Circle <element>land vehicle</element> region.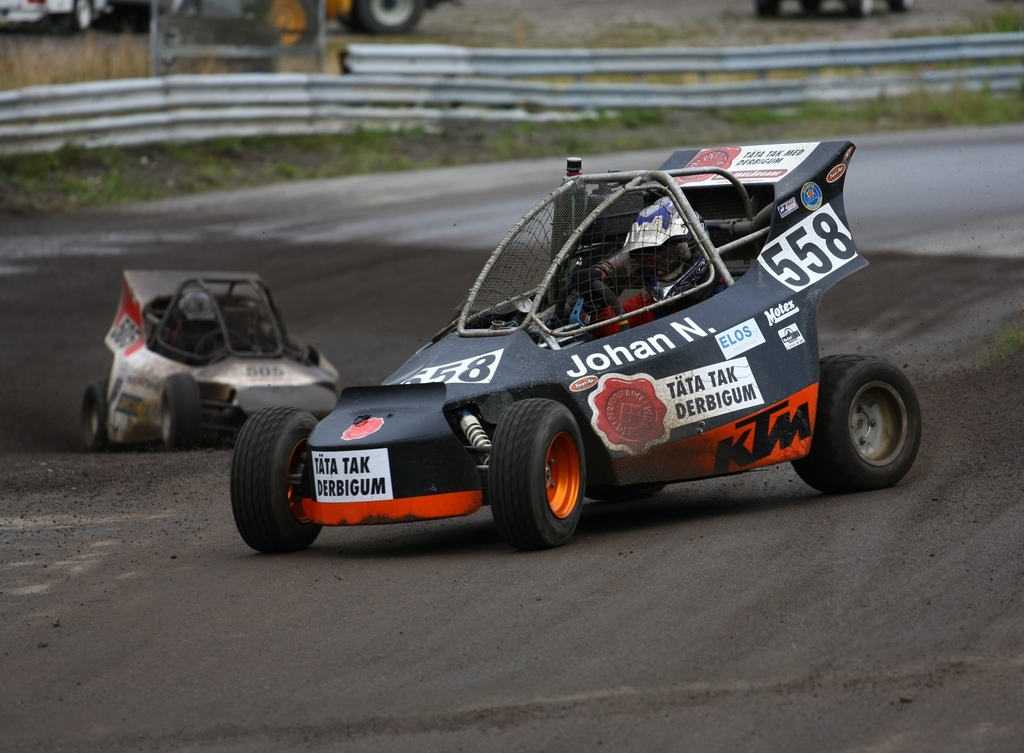
Region: bbox(233, 143, 922, 553).
